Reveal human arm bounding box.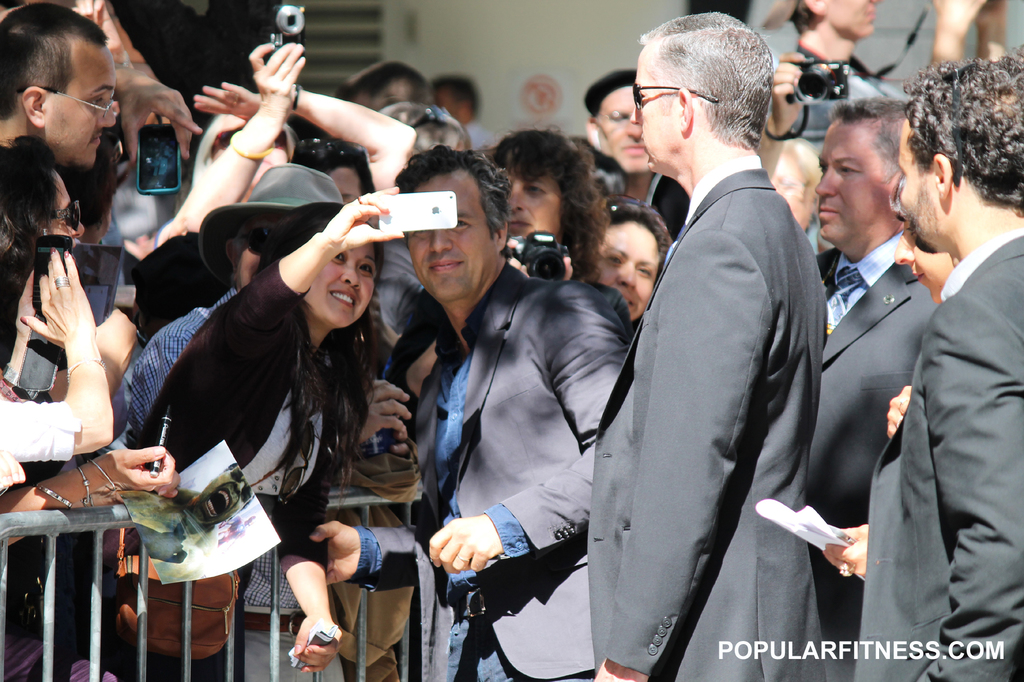
Revealed: select_region(426, 440, 594, 573).
